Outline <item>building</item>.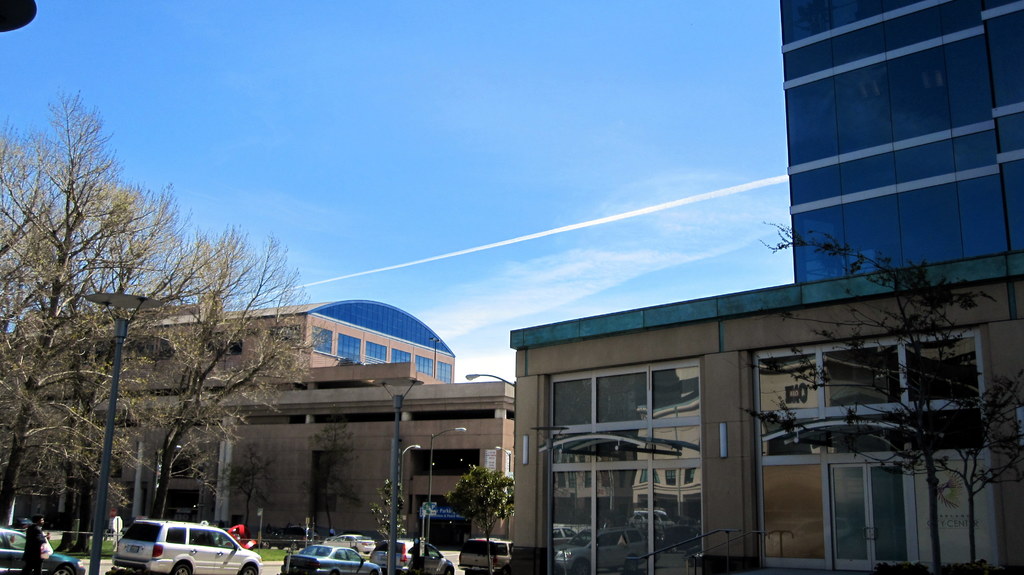
Outline: (left=0, top=357, right=516, bottom=568).
